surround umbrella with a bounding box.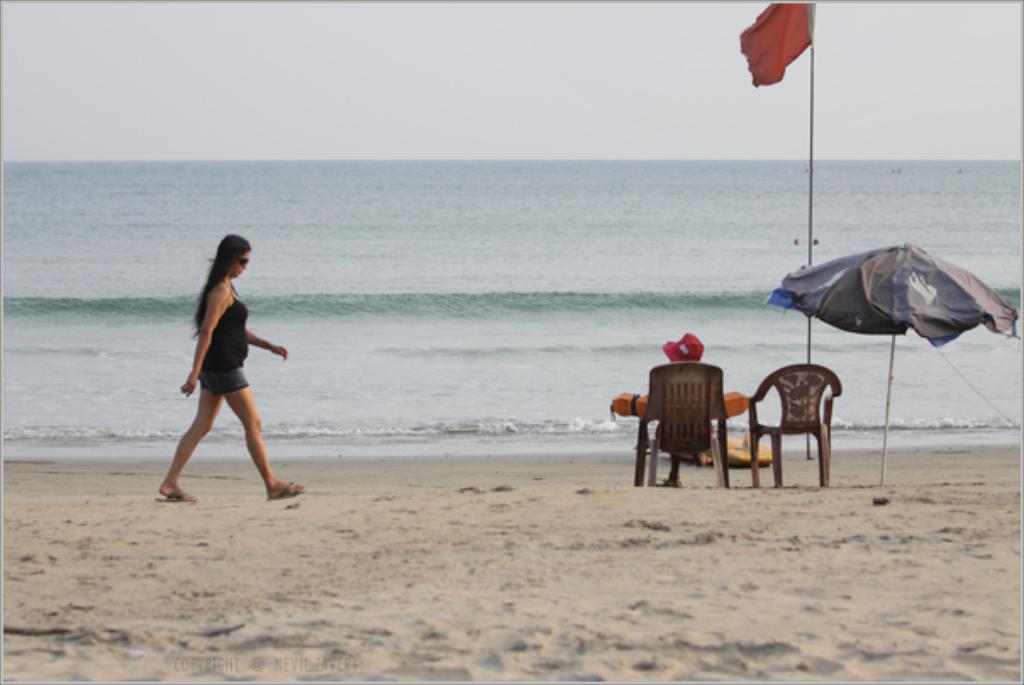
left=771, top=239, right=1021, bottom=490.
